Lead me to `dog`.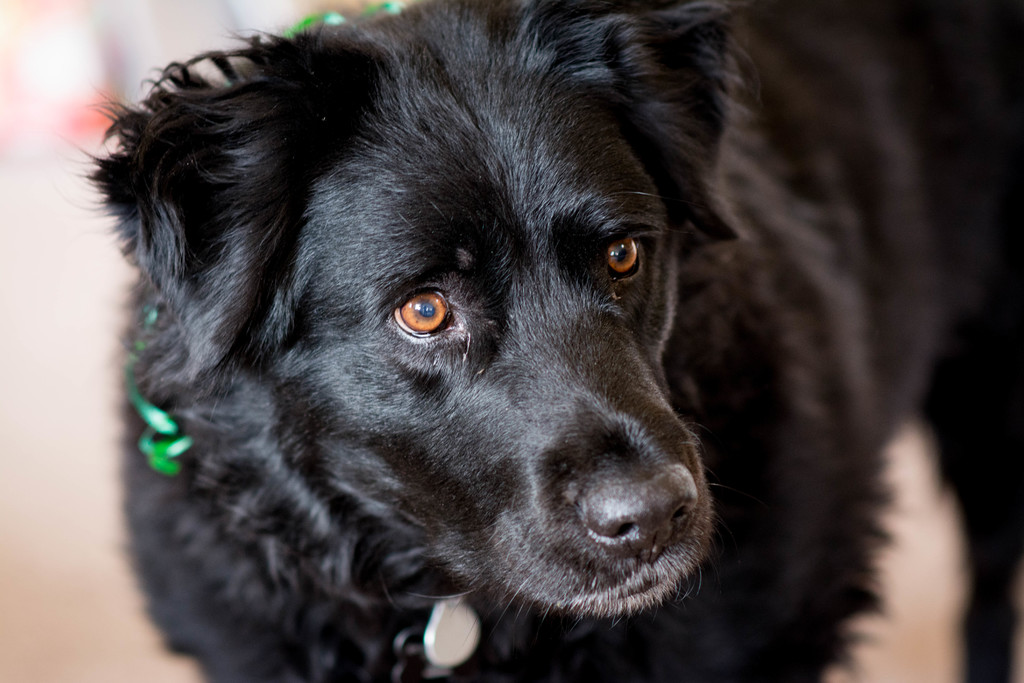
Lead to rect(66, 0, 1023, 682).
